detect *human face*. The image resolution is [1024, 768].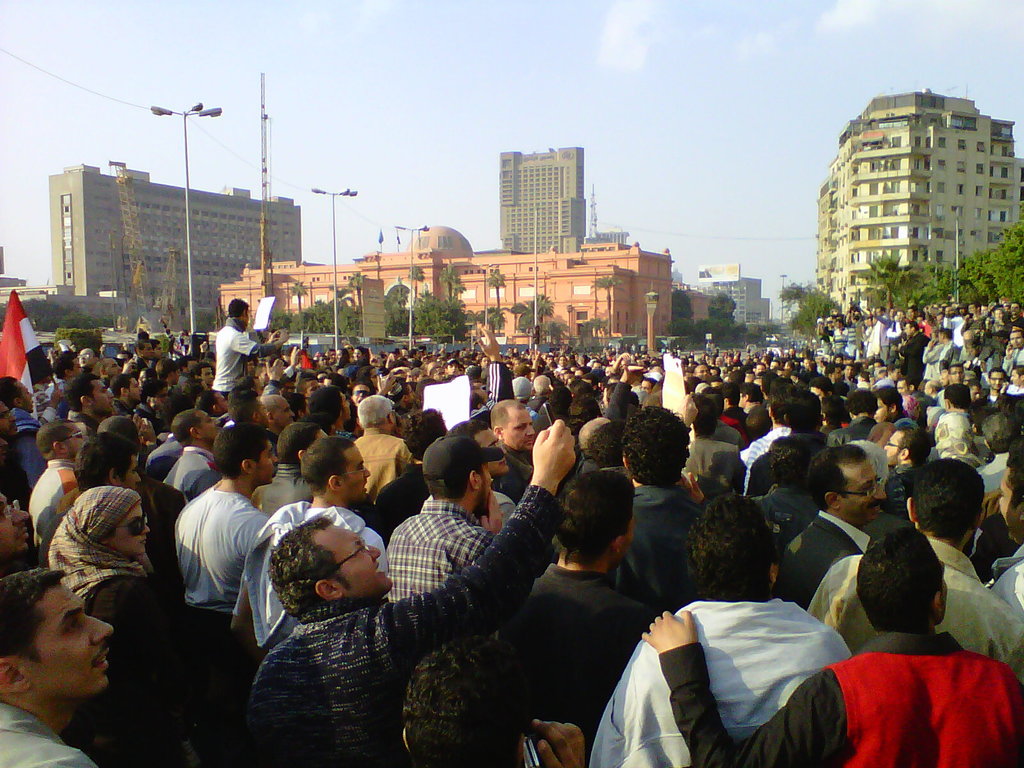
crop(276, 403, 294, 430).
